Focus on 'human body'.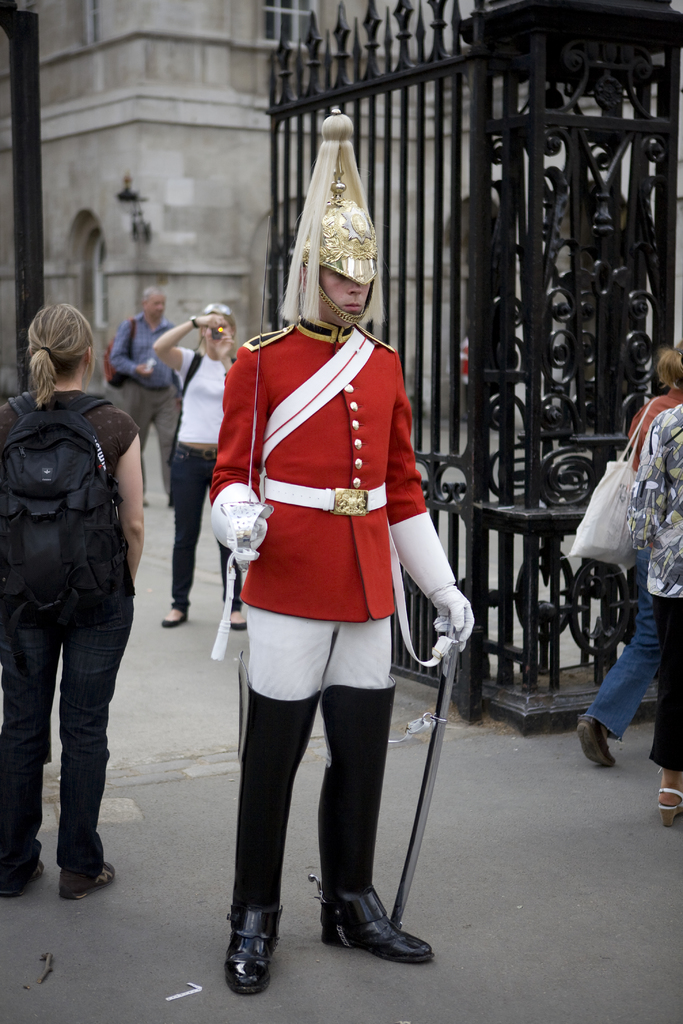
Focused at l=185, t=200, r=473, b=963.
